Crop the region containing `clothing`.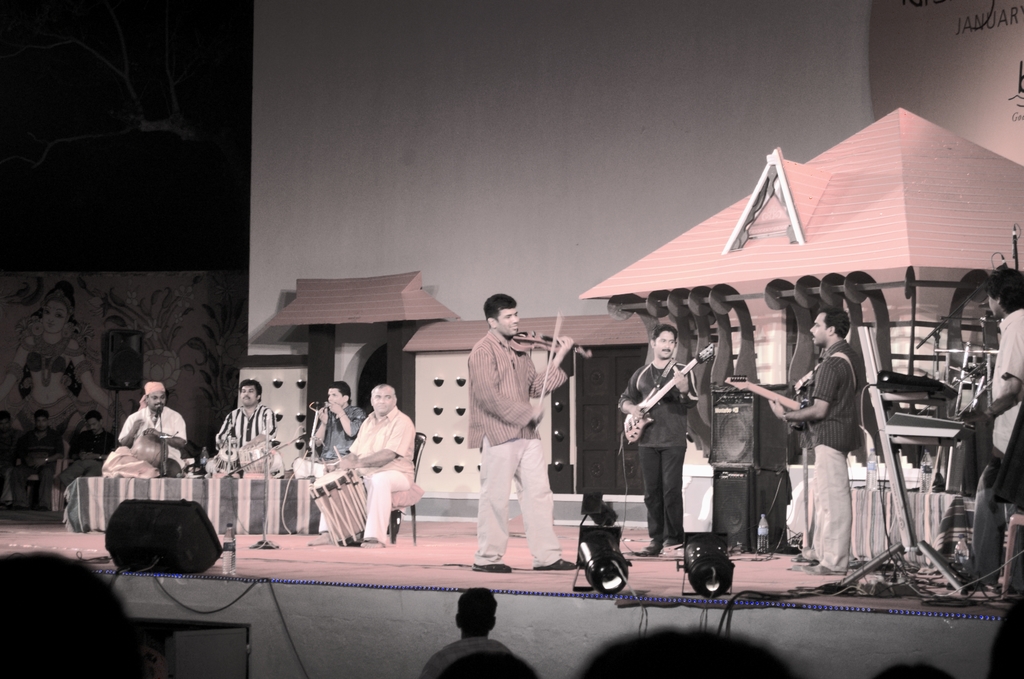
Crop region: [left=619, top=348, right=707, bottom=534].
